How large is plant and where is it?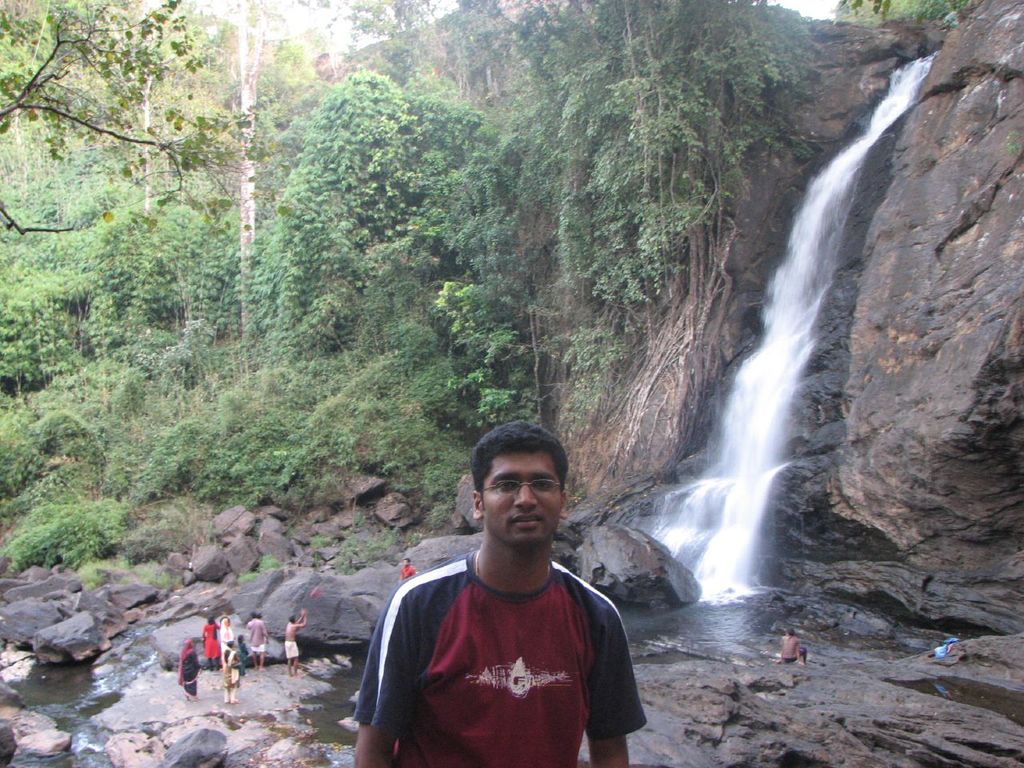
Bounding box: (334,556,361,578).
